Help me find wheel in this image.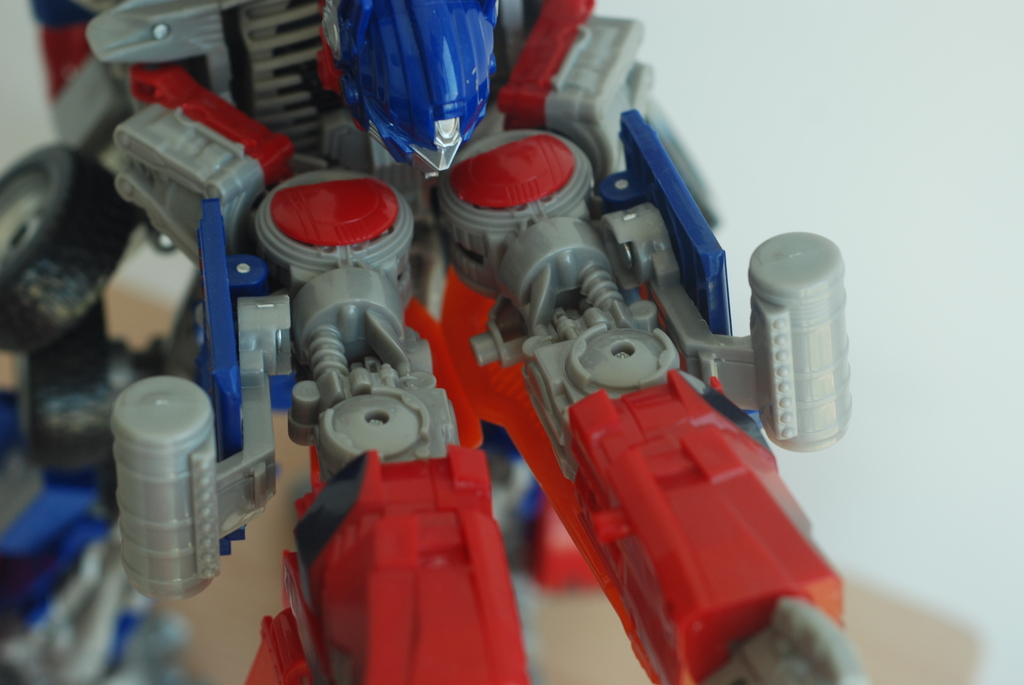
Found it: 0:141:139:352.
